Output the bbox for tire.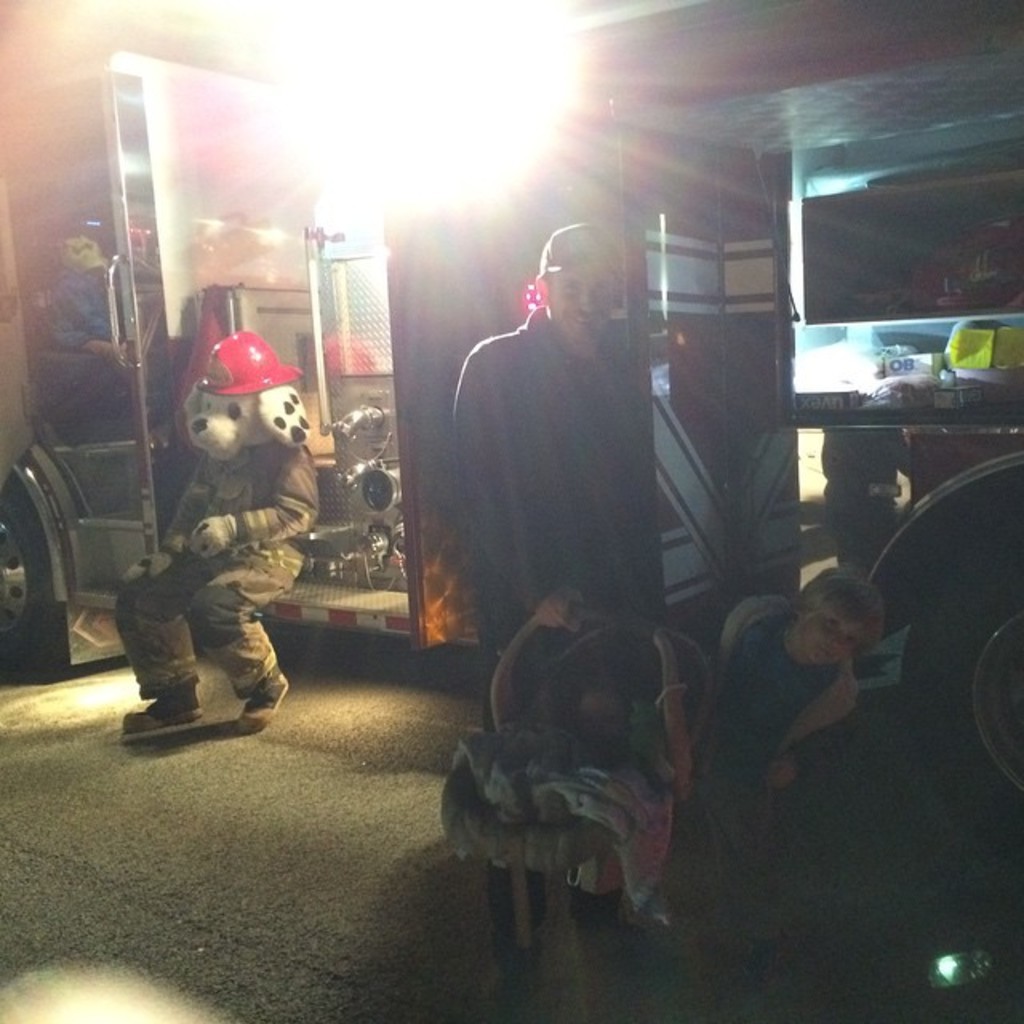
box=[0, 485, 62, 664].
